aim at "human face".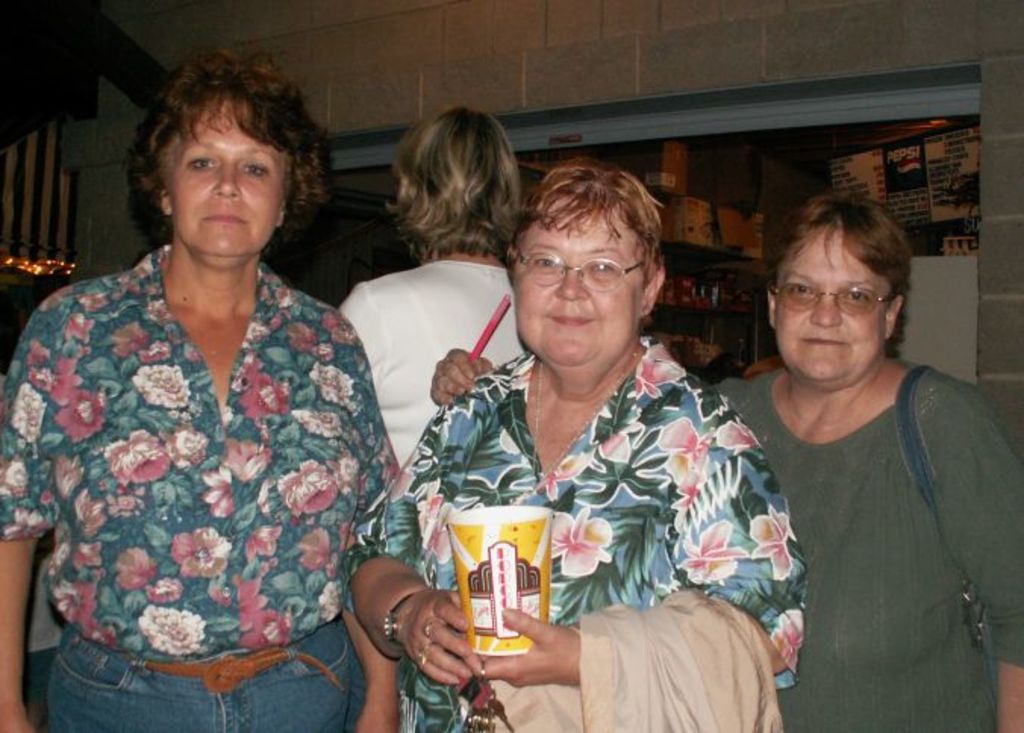
Aimed at [left=168, top=100, right=285, bottom=257].
